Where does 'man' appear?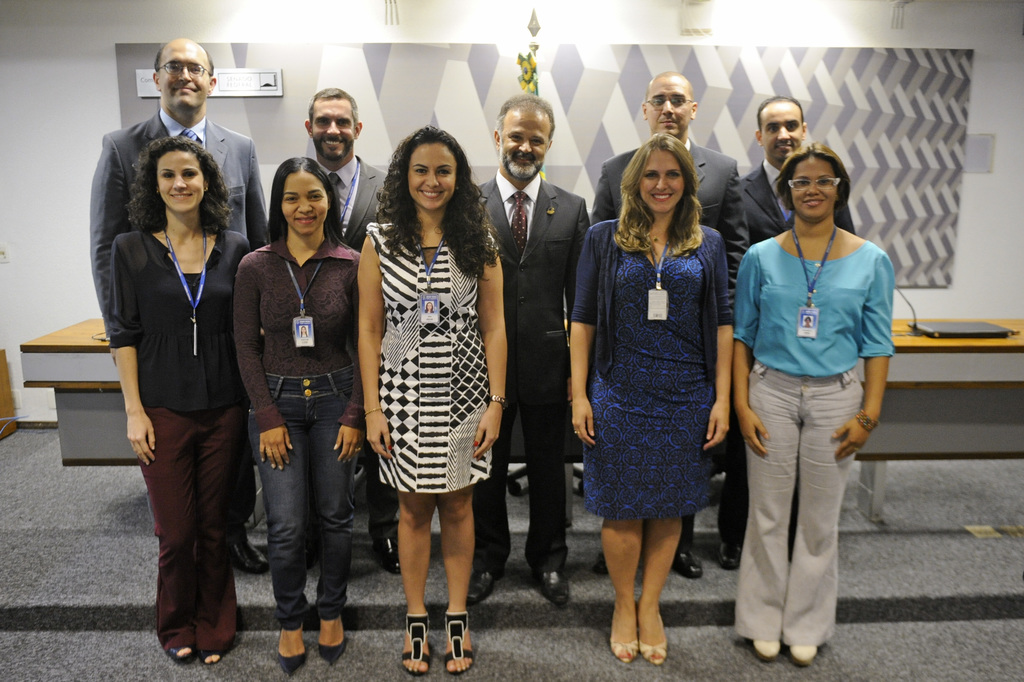
Appears at locate(594, 68, 748, 577).
